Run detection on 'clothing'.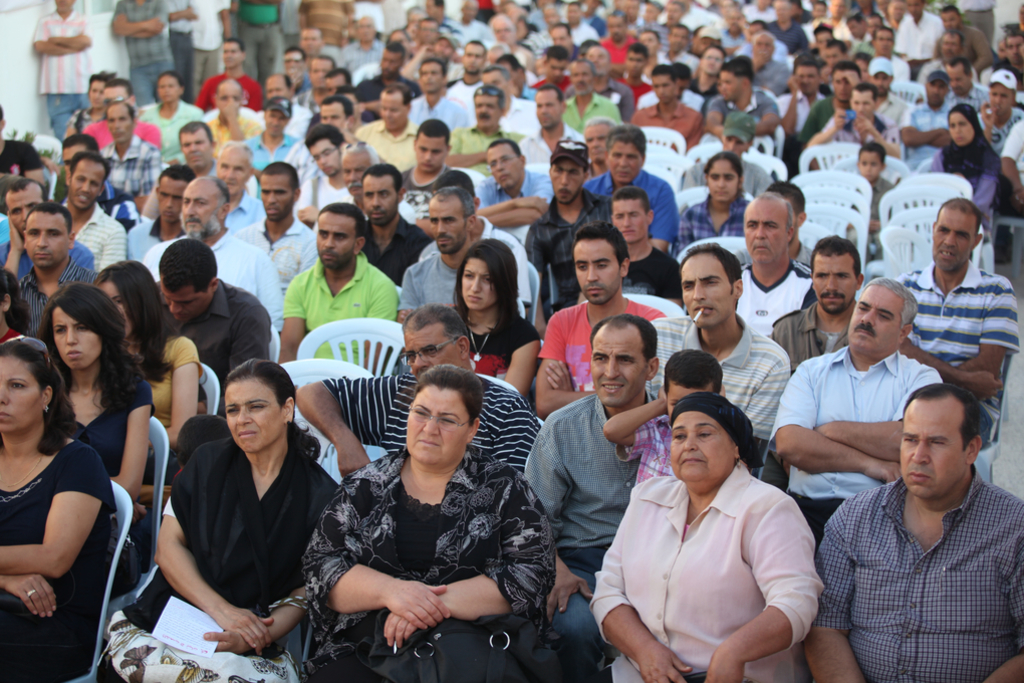
Result: select_region(870, 90, 915, 151).
